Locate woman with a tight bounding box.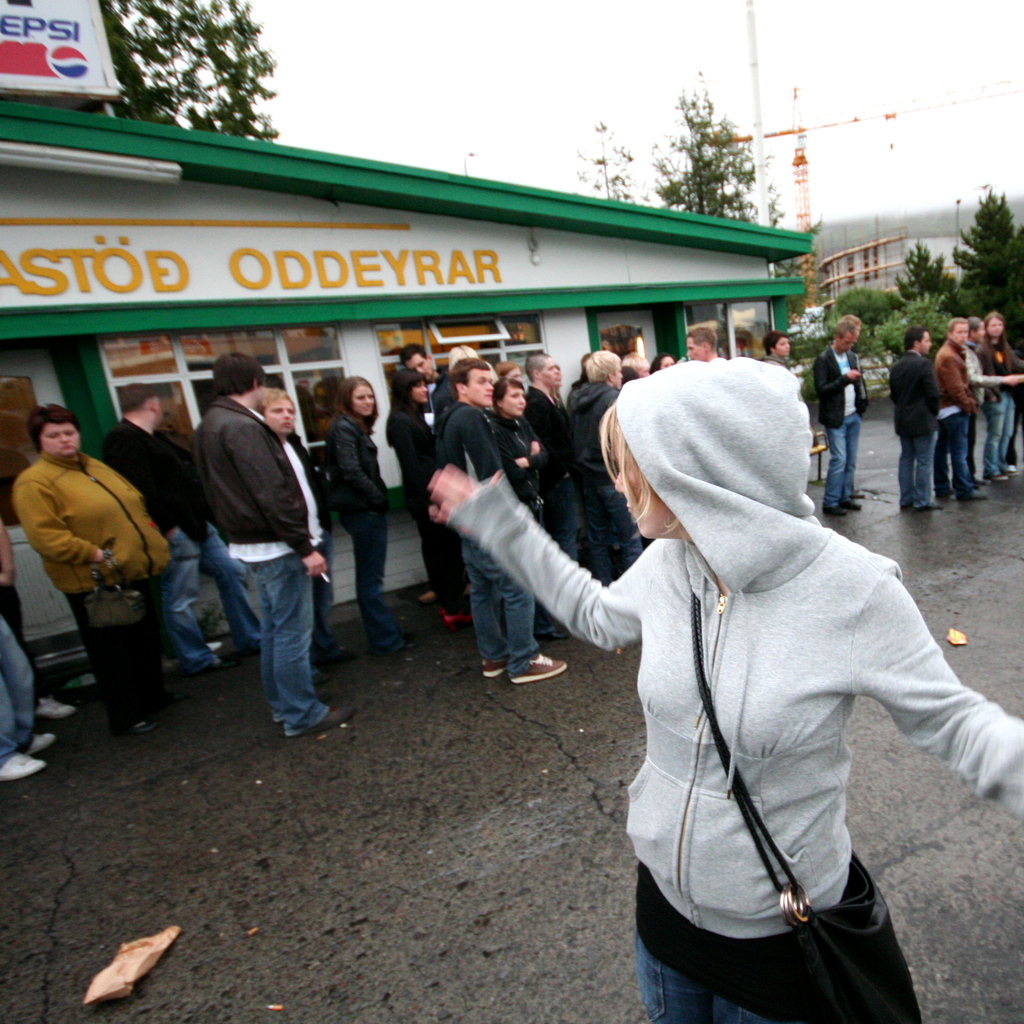
pyautogui.locateOnScreen(328, 376, 390, 660).
